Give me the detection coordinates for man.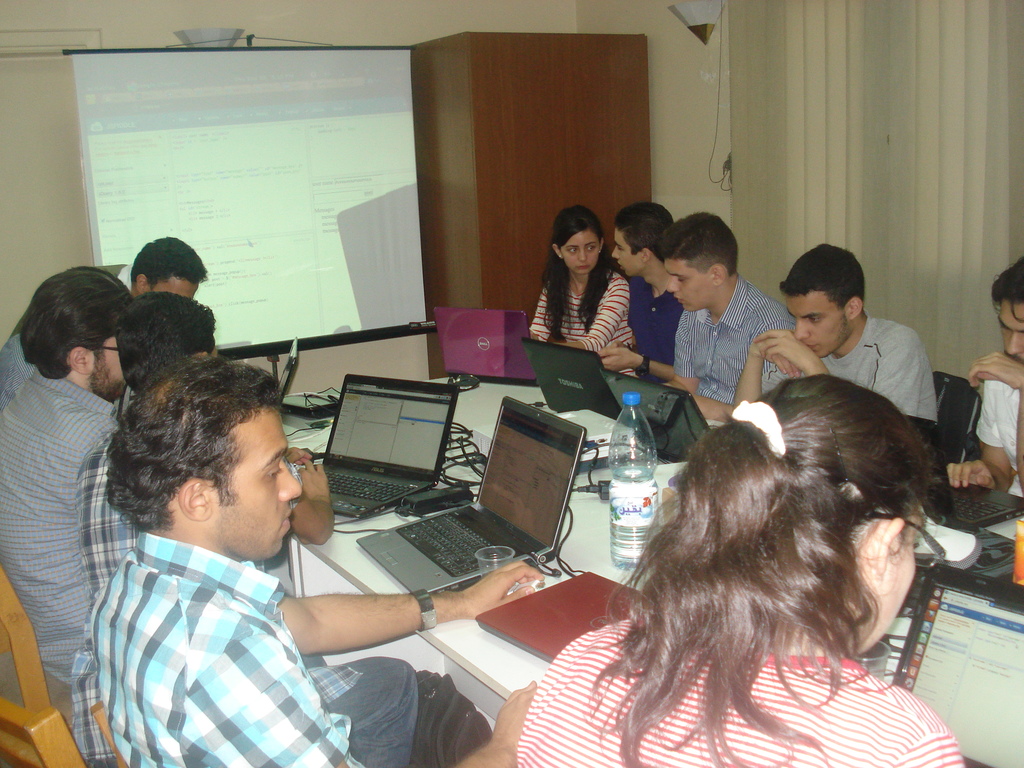
127/233/205/294.
